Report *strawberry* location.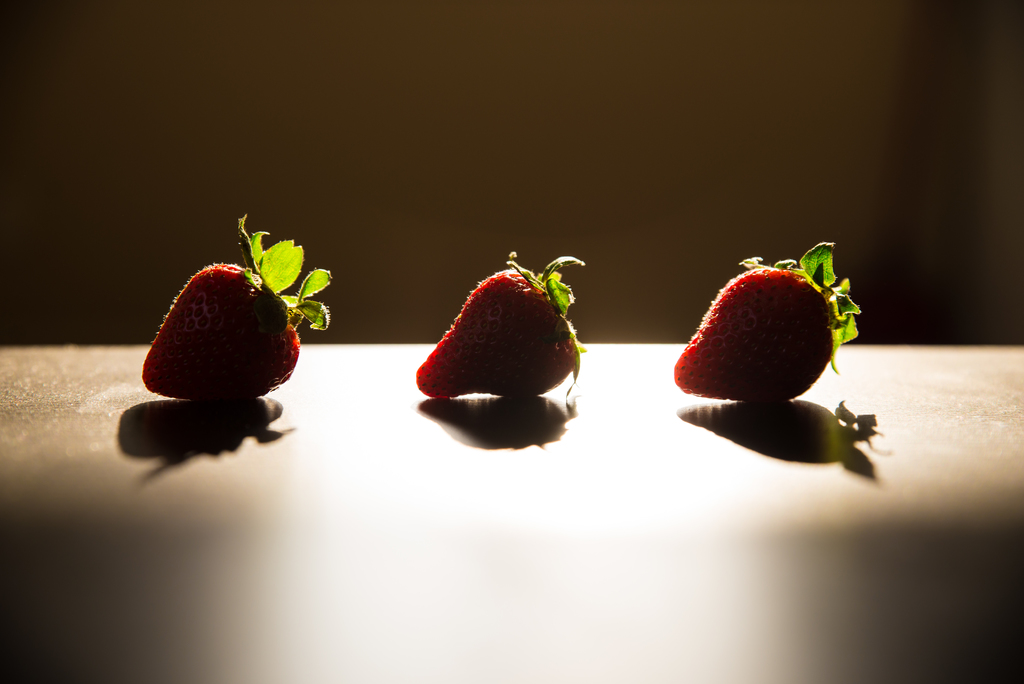
Report: (664, 236, 868, 412).
